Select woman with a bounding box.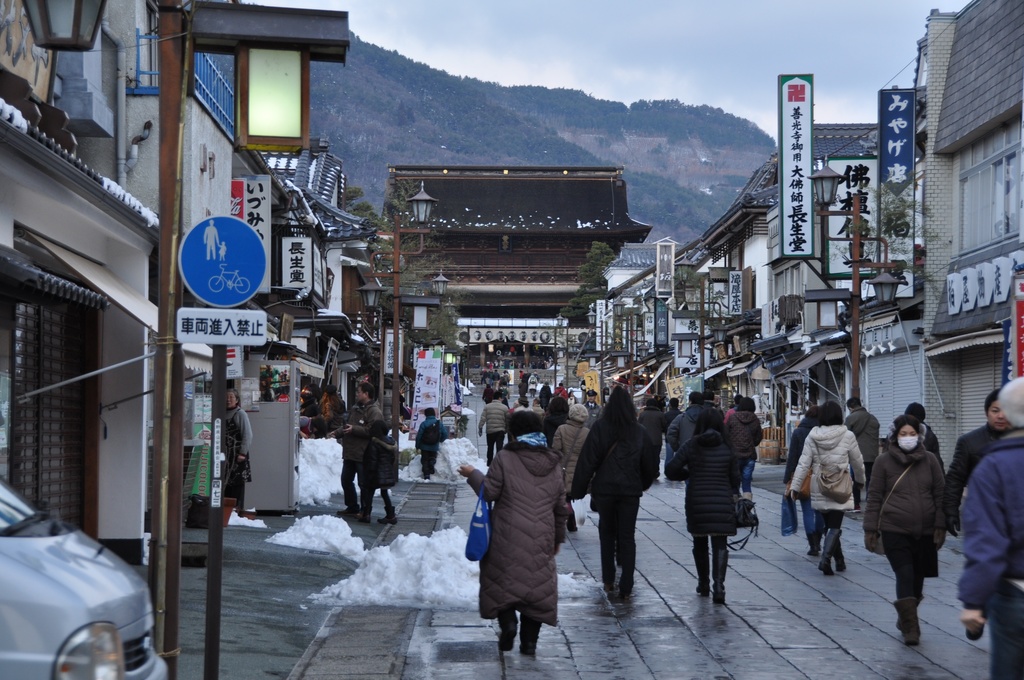
box=[228, 387, 252, 499].
